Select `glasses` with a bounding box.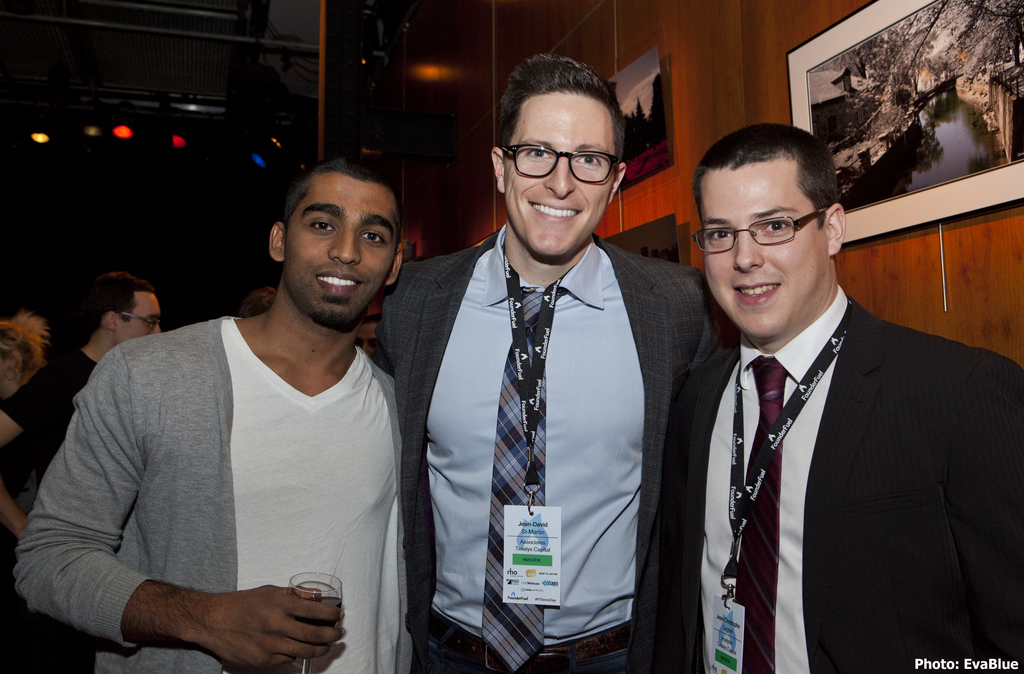
detection(492, 136, 621, 185).
